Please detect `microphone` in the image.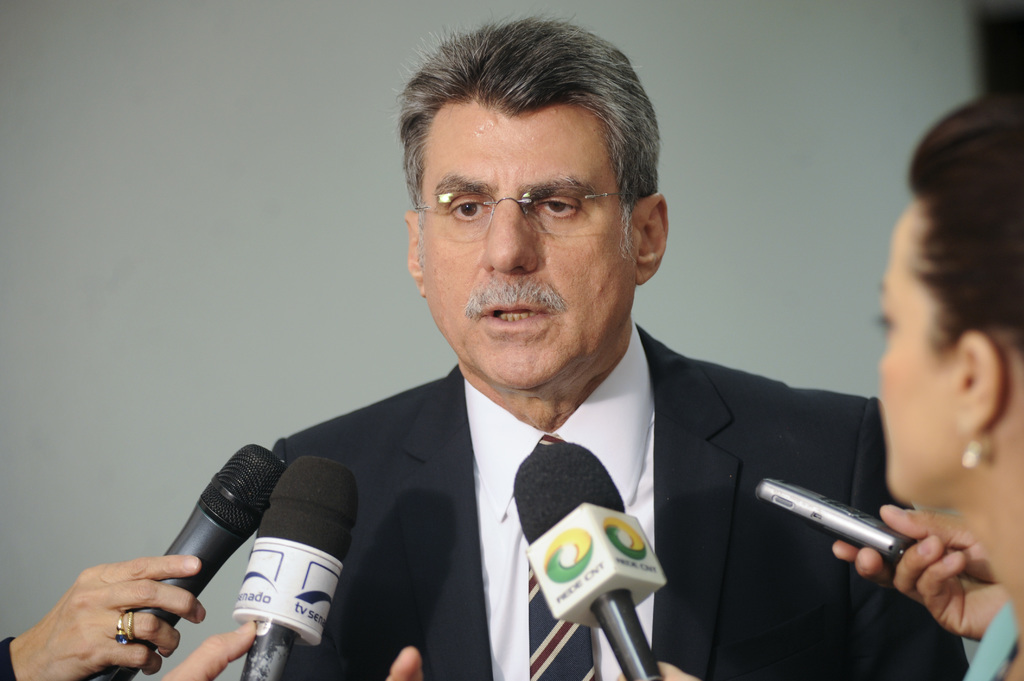
<bbox>118, 447, 285, 639</bbox>.
